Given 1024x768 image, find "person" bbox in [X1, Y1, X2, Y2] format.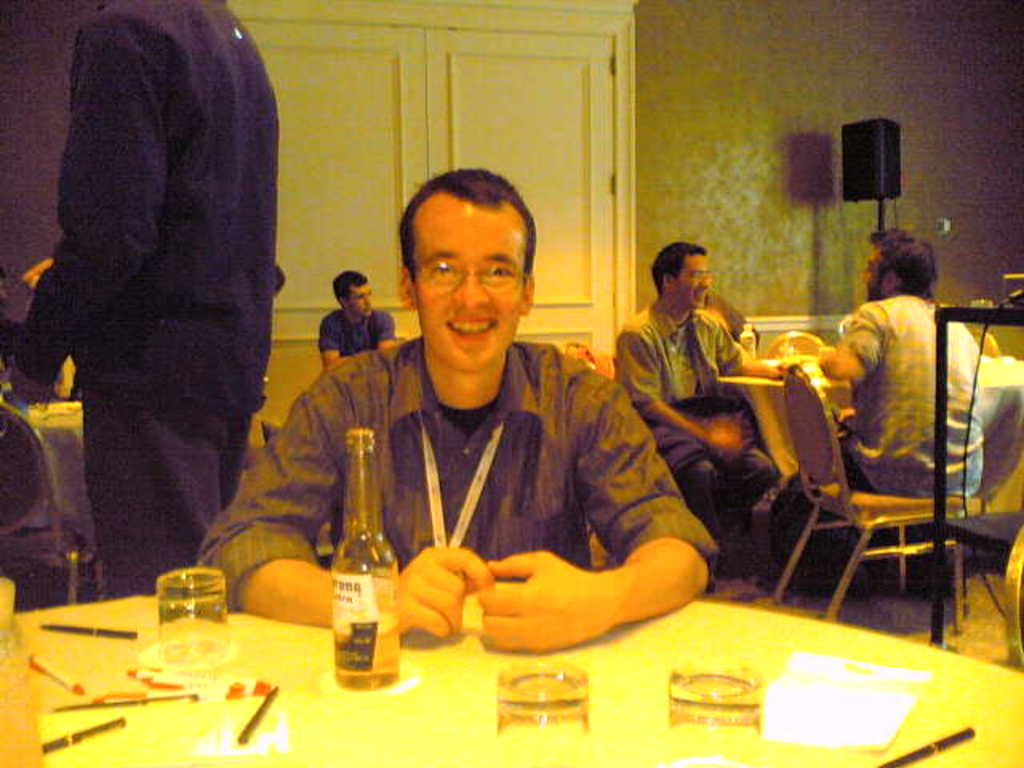
[614, 242, 784, 538].
